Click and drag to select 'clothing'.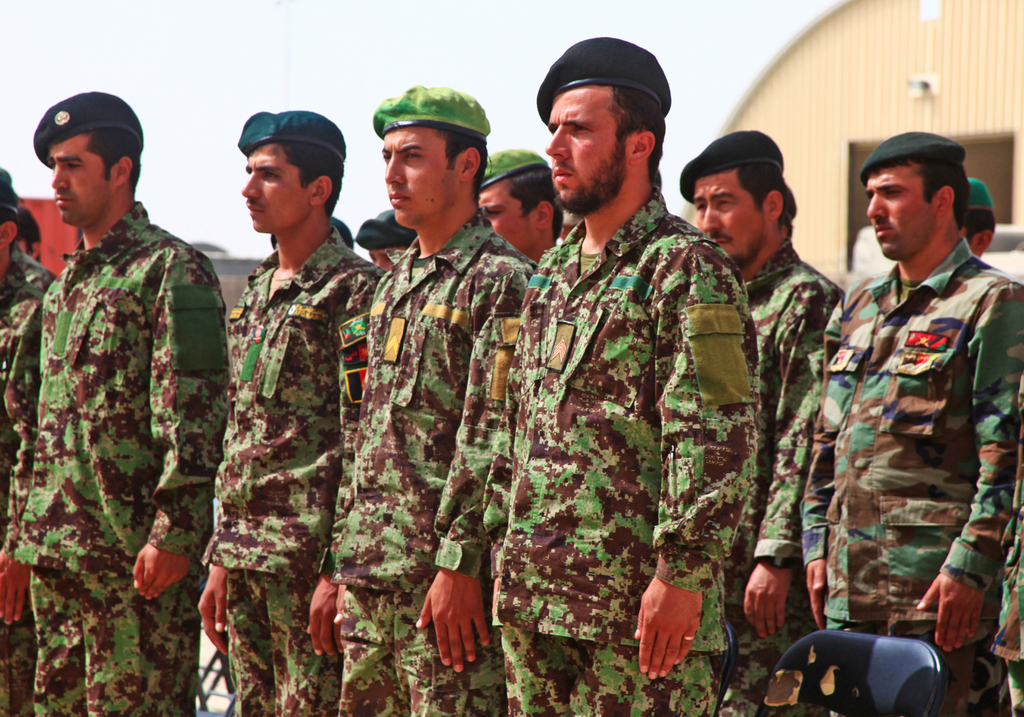
Selection: Rect(356, 207, 417, 248).
